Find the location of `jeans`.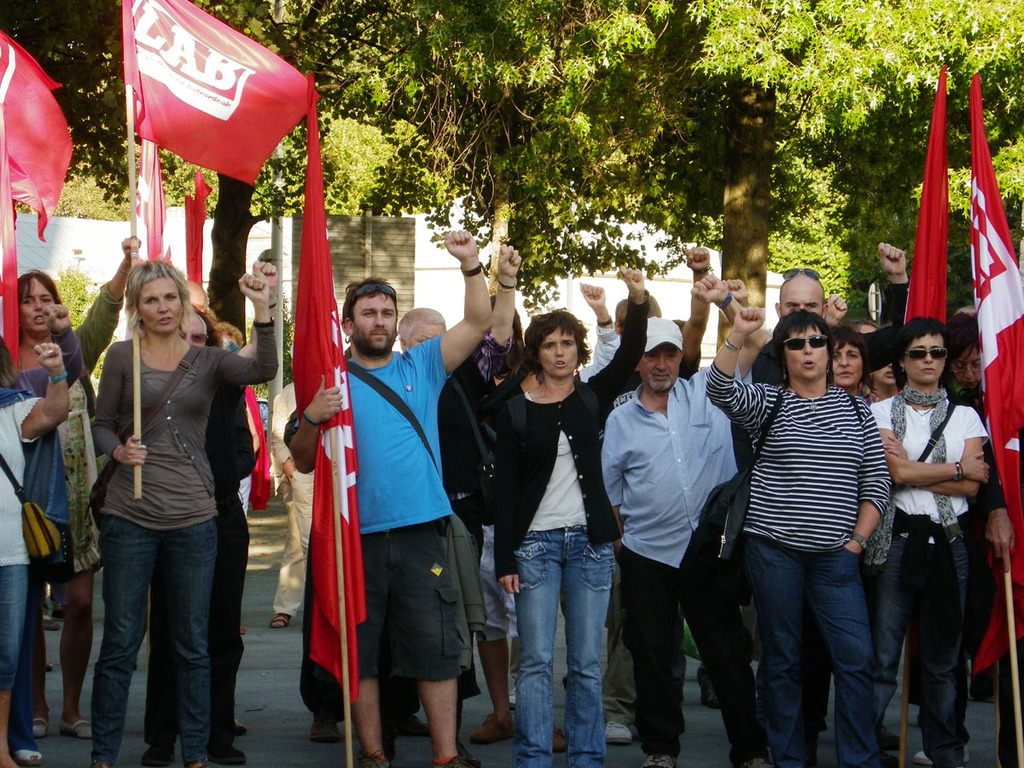
Location: bbox=[94, 521, 214, 767].
